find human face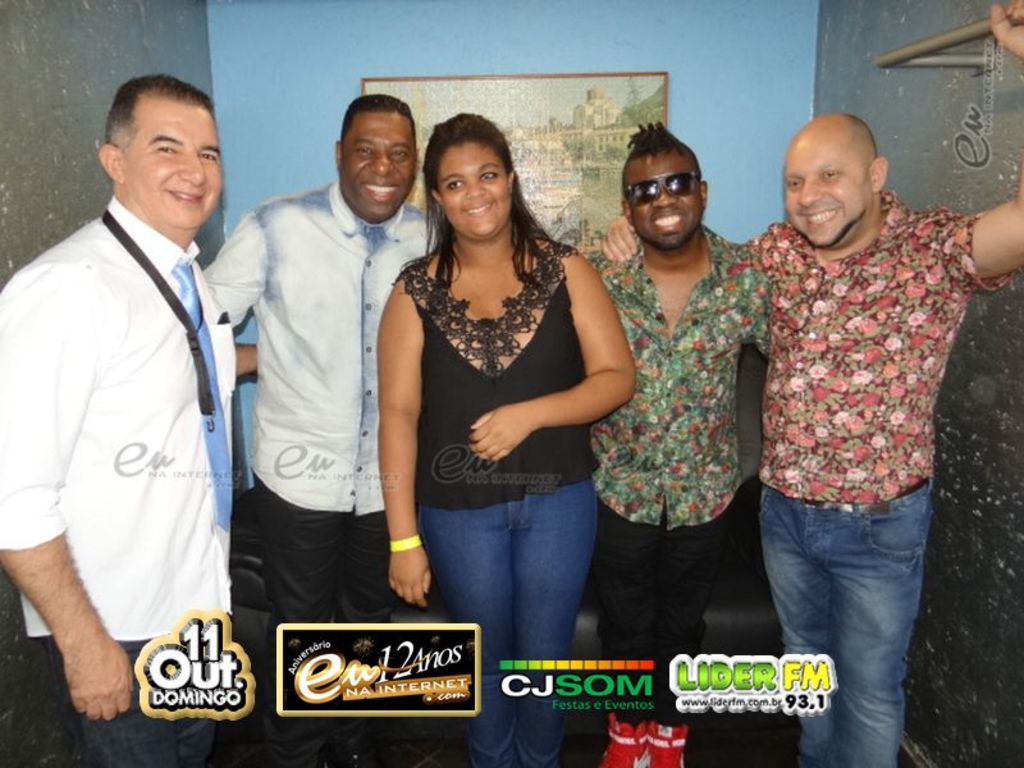
region(623, 151, 704, 244)
